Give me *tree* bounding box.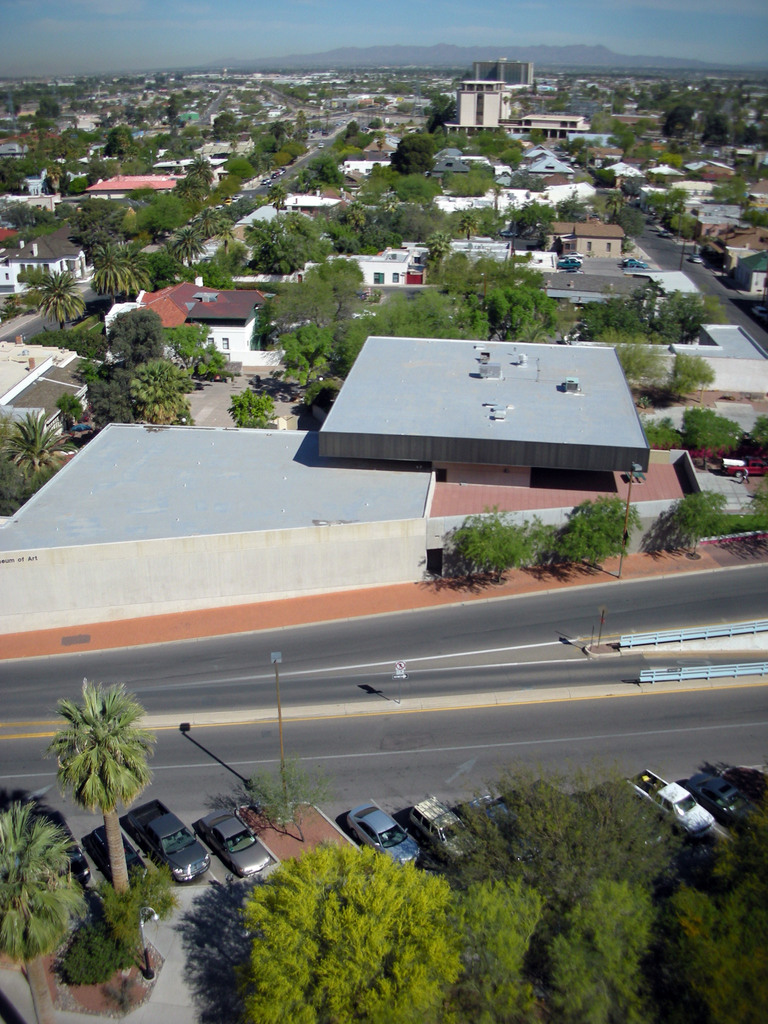
bbox=[0, 42, 767, 569].
